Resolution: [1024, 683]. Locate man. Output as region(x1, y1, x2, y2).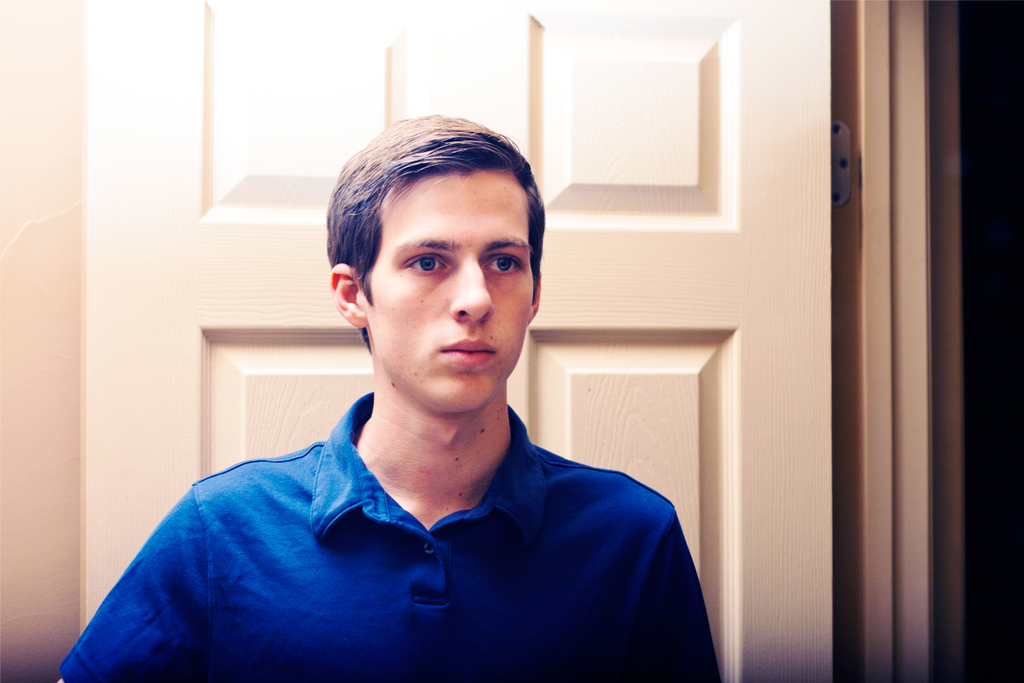
region(60, 257, 768, 674).
